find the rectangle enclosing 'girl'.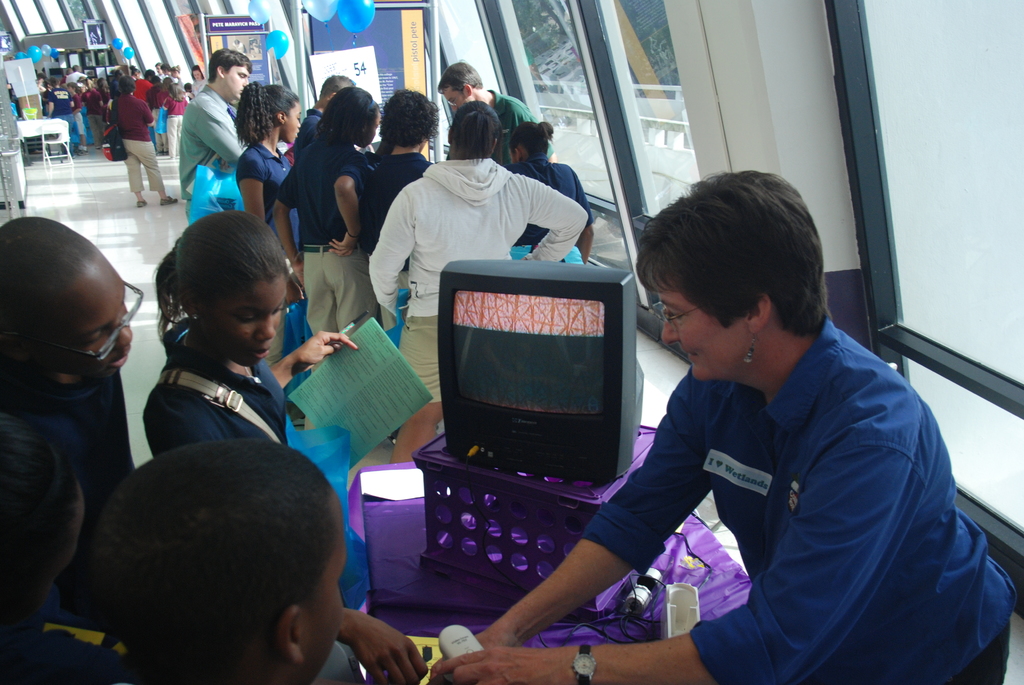
(x1=504, y1=120, x2=594, y2=265).
